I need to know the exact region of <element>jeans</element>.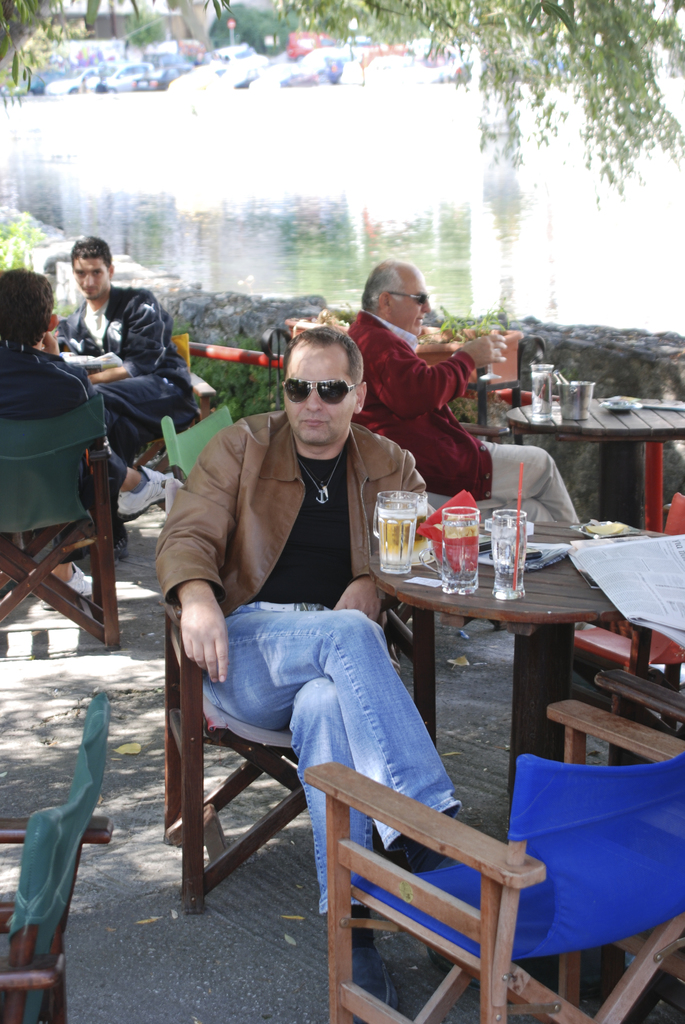
Region: bbox(478, 436, 585, 529).
